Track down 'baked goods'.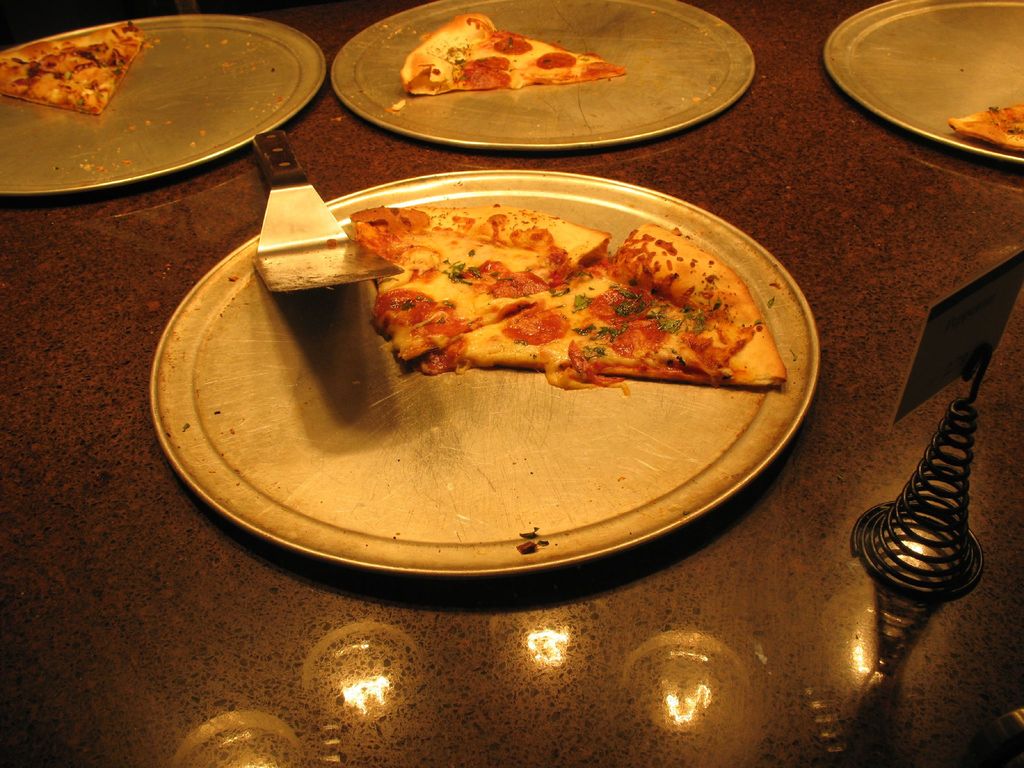
Tracked to locate(343, 202, 614, 360).
